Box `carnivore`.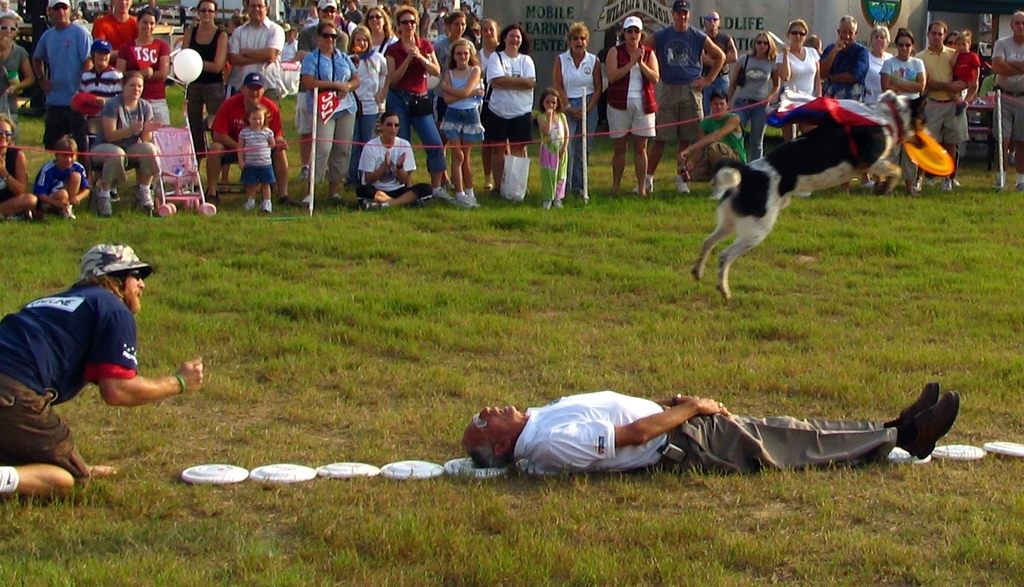
(241,112,287,220).
